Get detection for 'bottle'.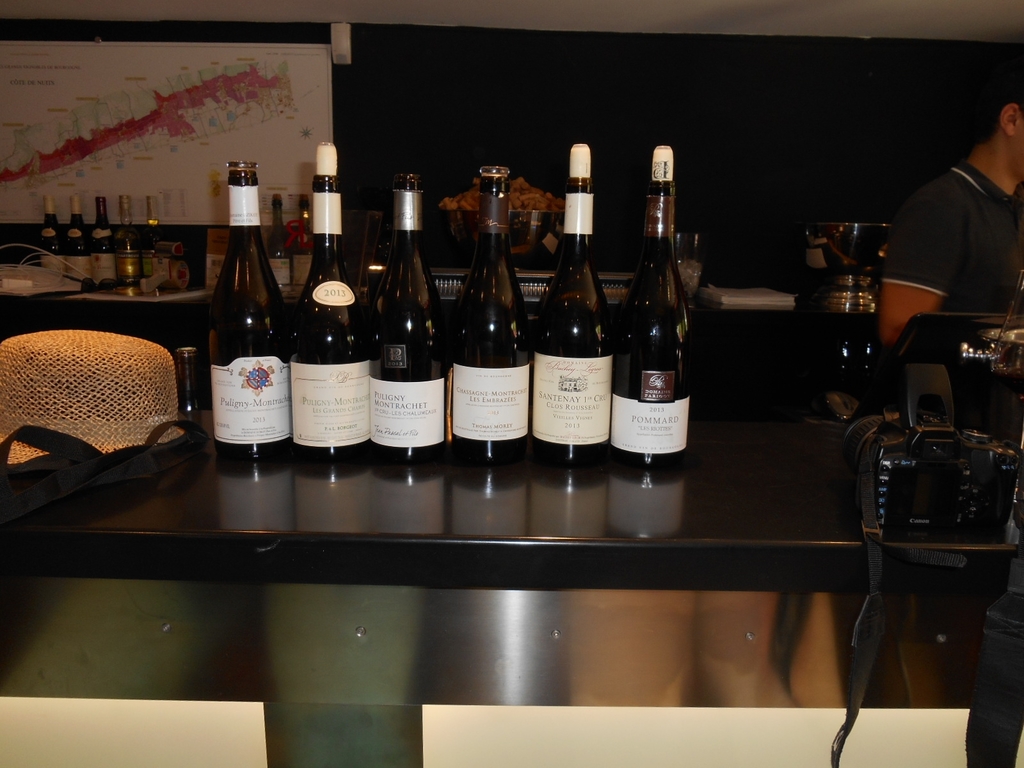
Detection: BBox(453, 168, 531, 470).
